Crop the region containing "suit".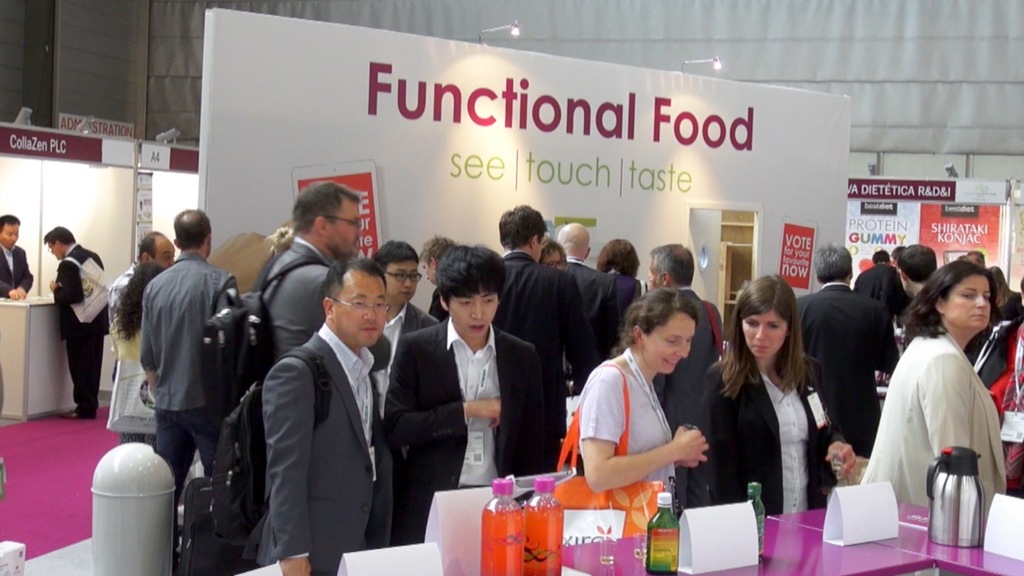
Crop region: BBox(378, 253, 553, 518).
